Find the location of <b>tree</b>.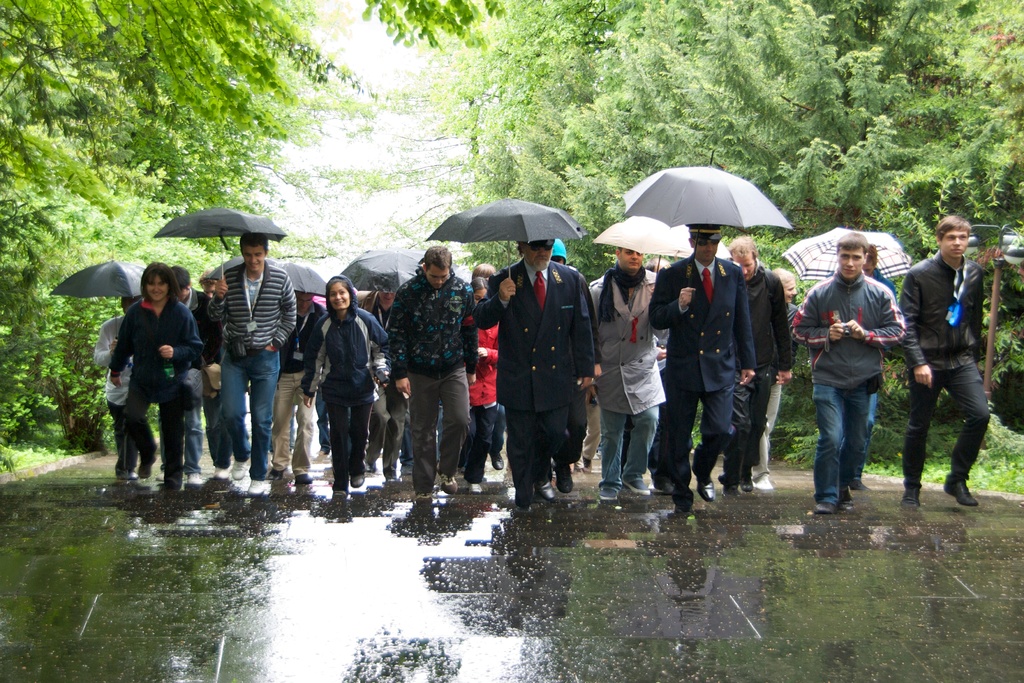
Location: [left=0, top=0, right=514, bottom=228].
